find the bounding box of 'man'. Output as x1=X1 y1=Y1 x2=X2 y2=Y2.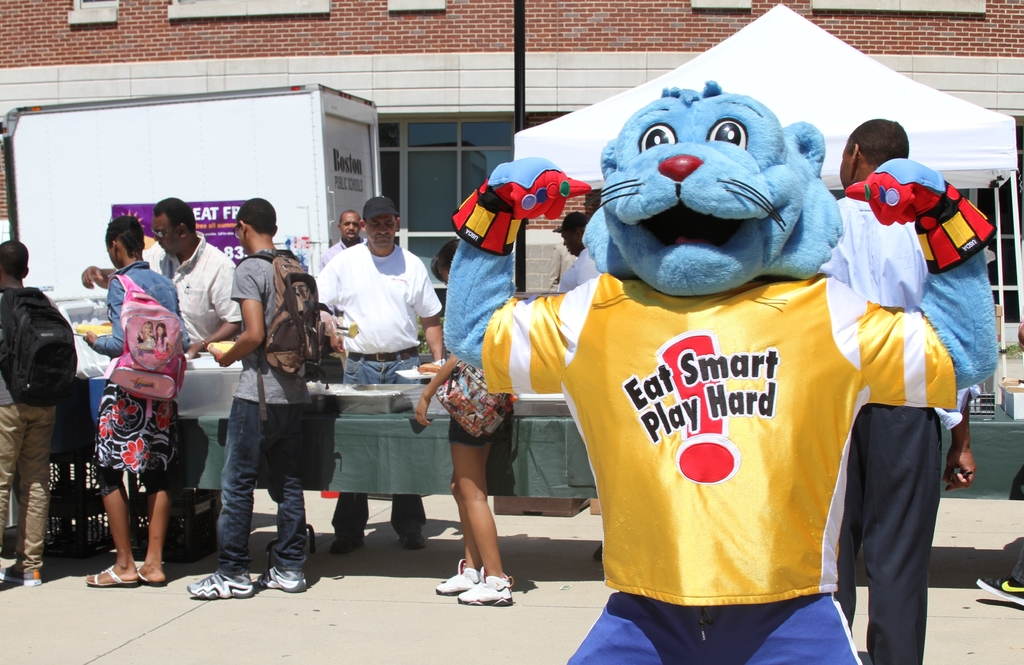
x1=839 y1=118 x2=975 y2=664.
